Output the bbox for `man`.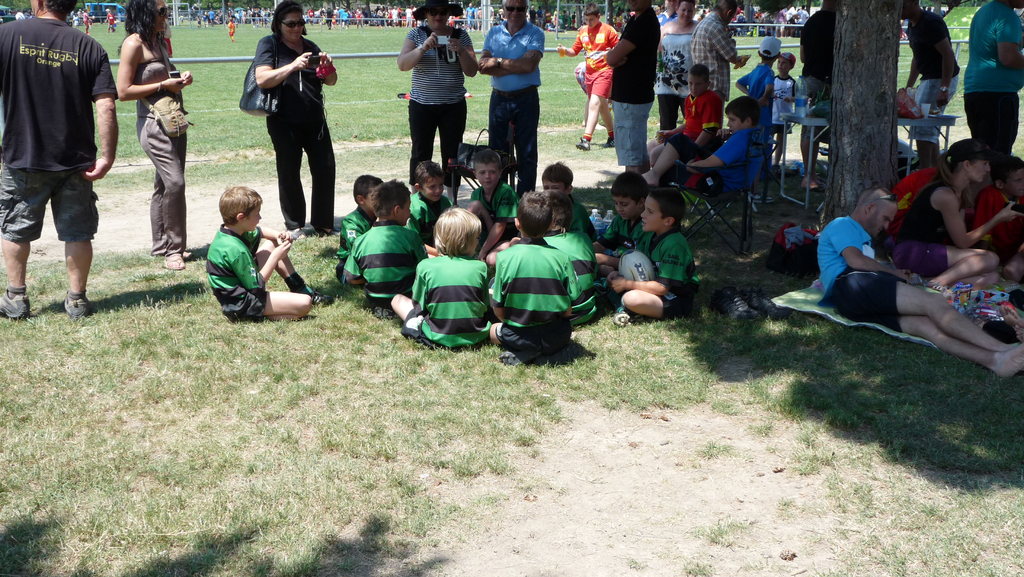
964,0,1023,162.
